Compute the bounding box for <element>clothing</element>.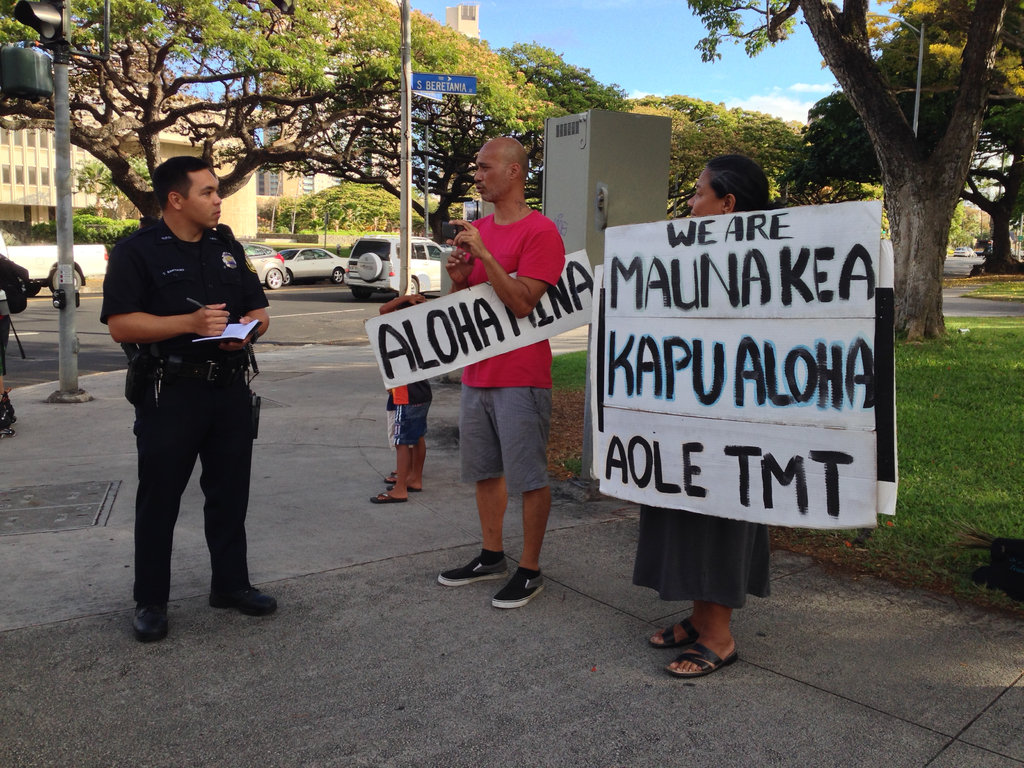
[left=459, top=208, right=568, bottom=494].
